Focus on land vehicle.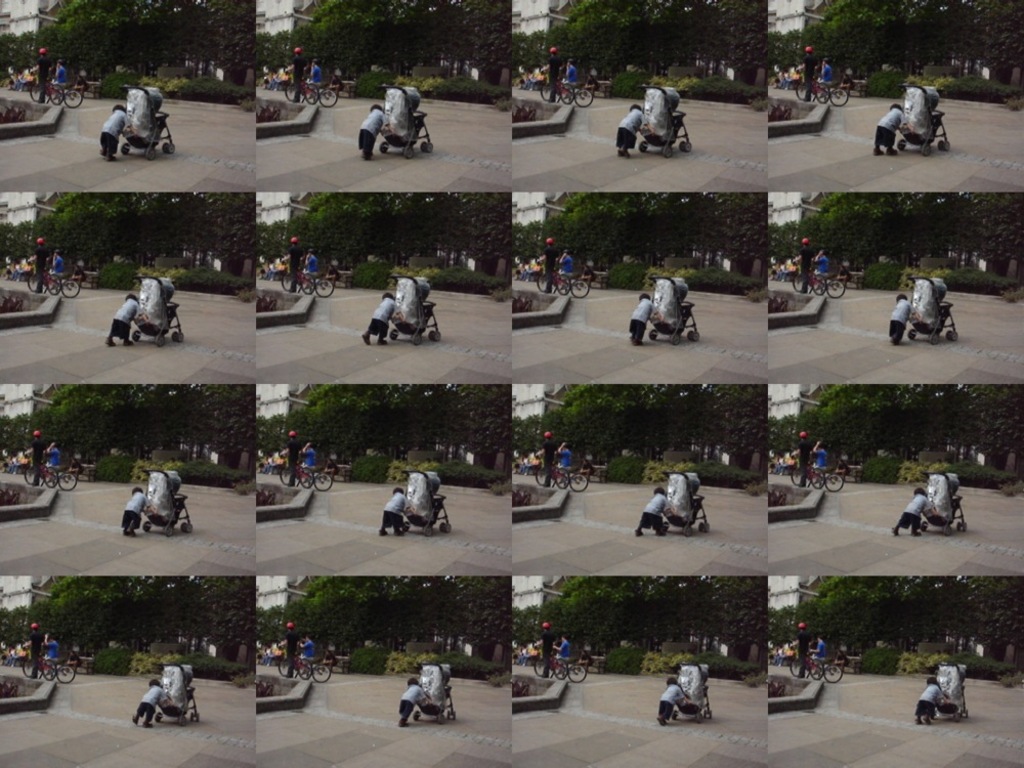
Focused at 666, 470, 712, 534.
